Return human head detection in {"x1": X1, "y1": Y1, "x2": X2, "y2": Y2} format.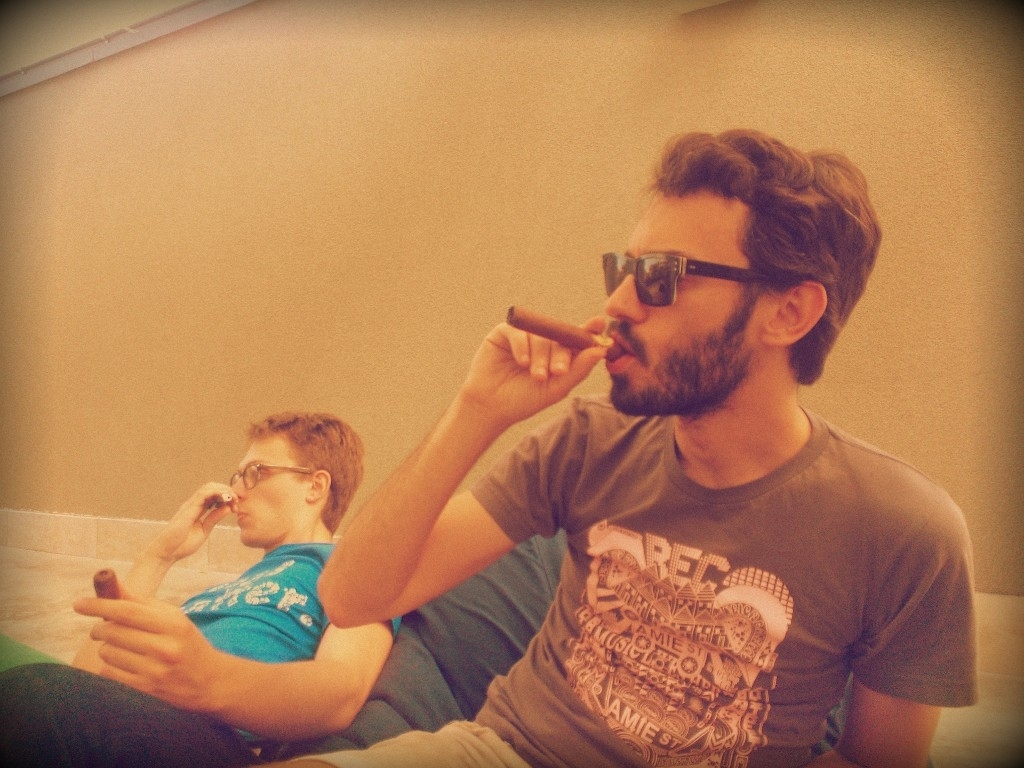
{"x1": 581, "y1": 123, "x2": 885, "y2": 434}.
